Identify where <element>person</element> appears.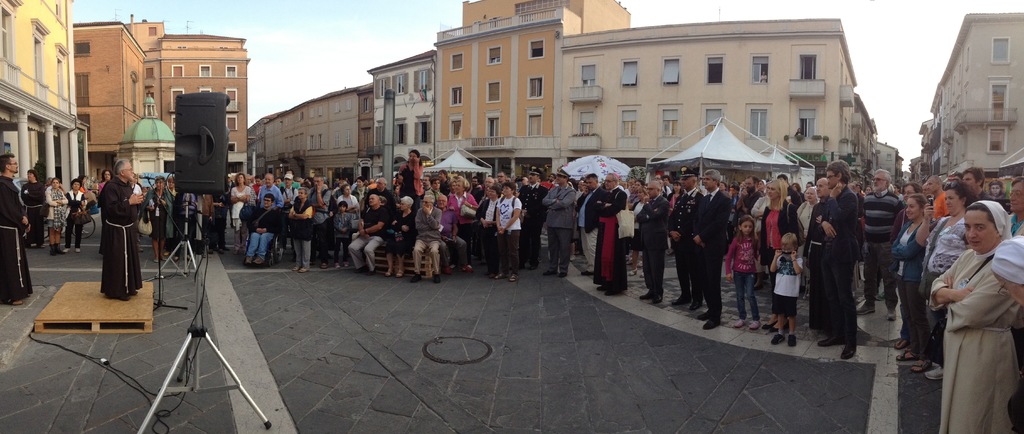
Appears at pyautogui.locateOnScreen(0, 149, 33, 308).
